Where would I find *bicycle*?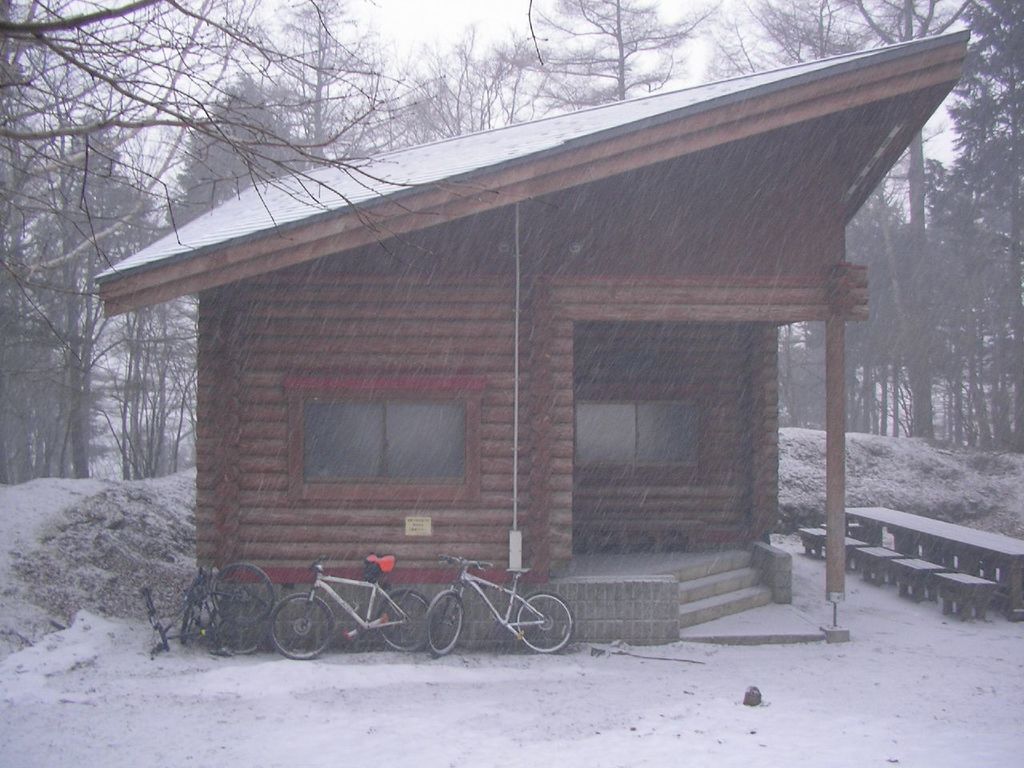
At 438,554,567,662.
